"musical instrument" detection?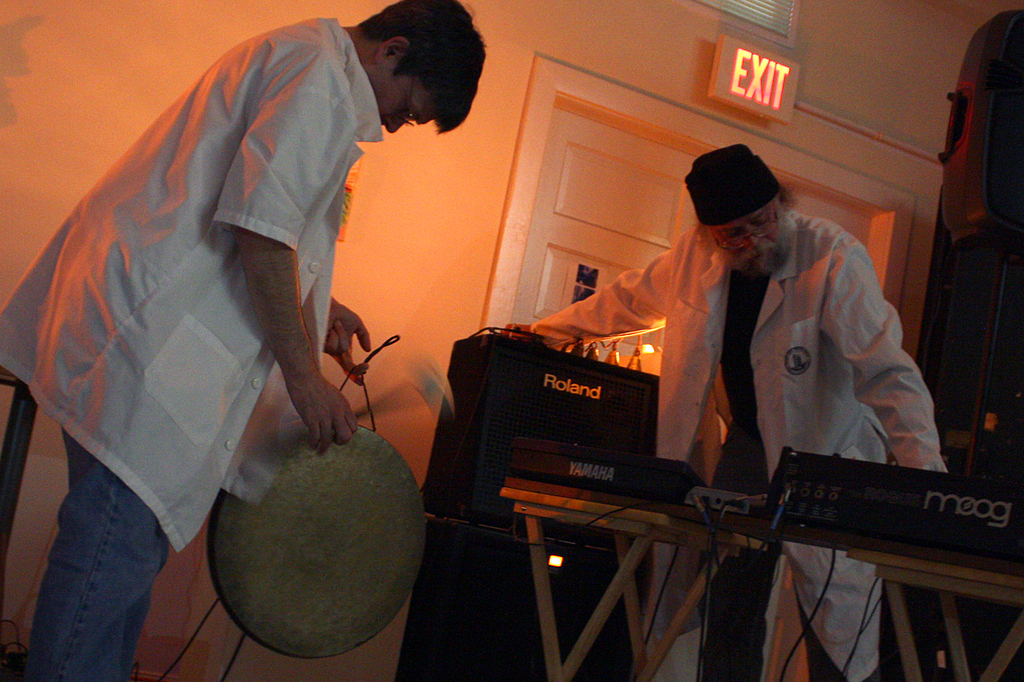
x1=509, y1=436, x2=708, y2=500
